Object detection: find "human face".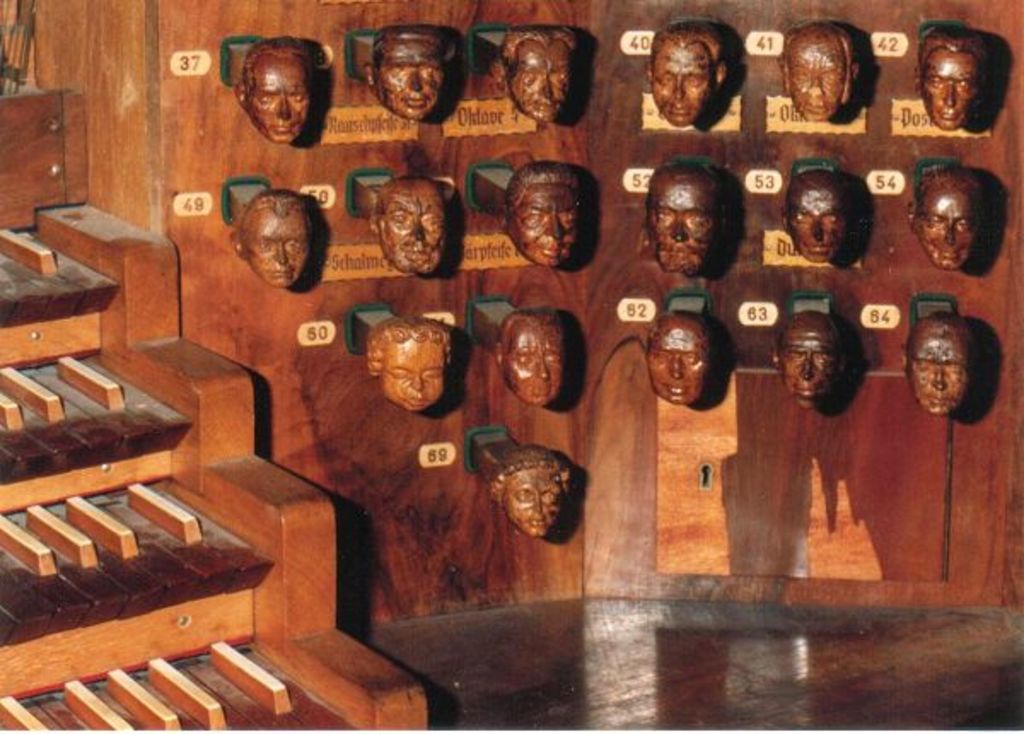
916:46:981:123.
